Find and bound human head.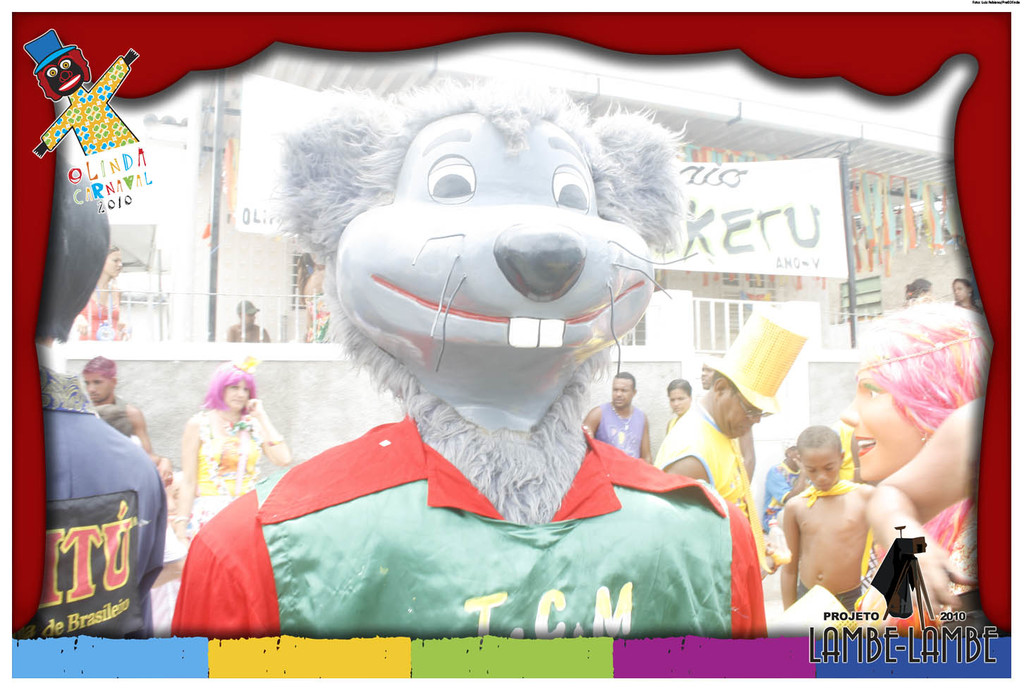
Bound: (233, 298, 260, 327).
